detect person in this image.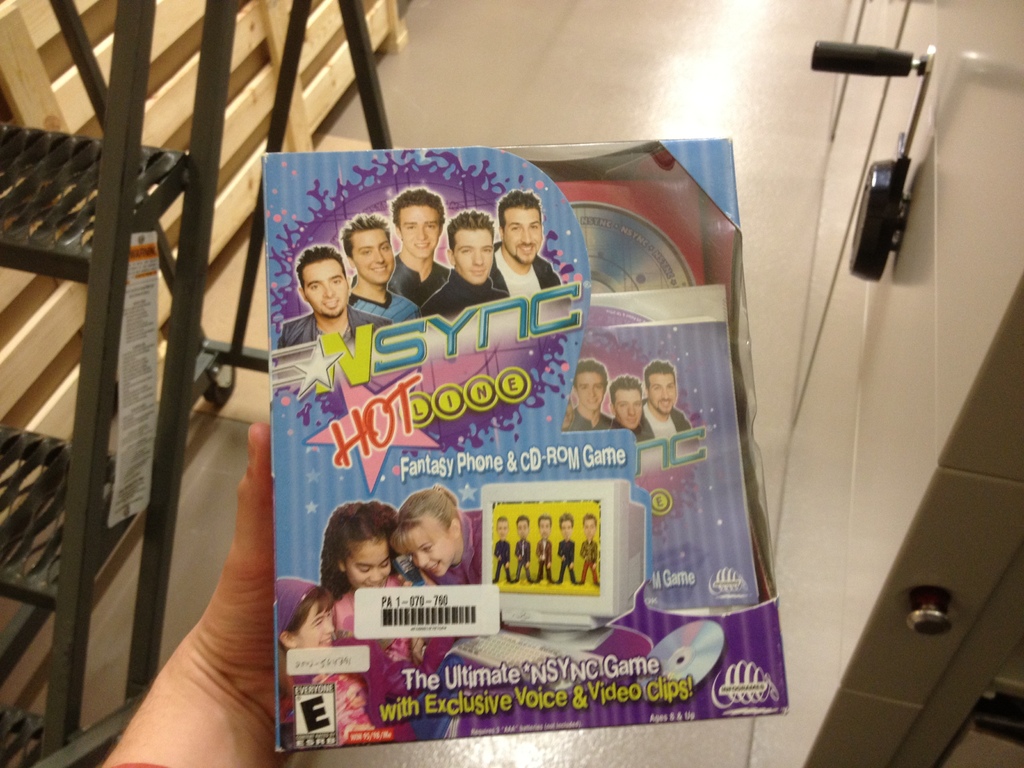
Detection: 492,518,515,584.
